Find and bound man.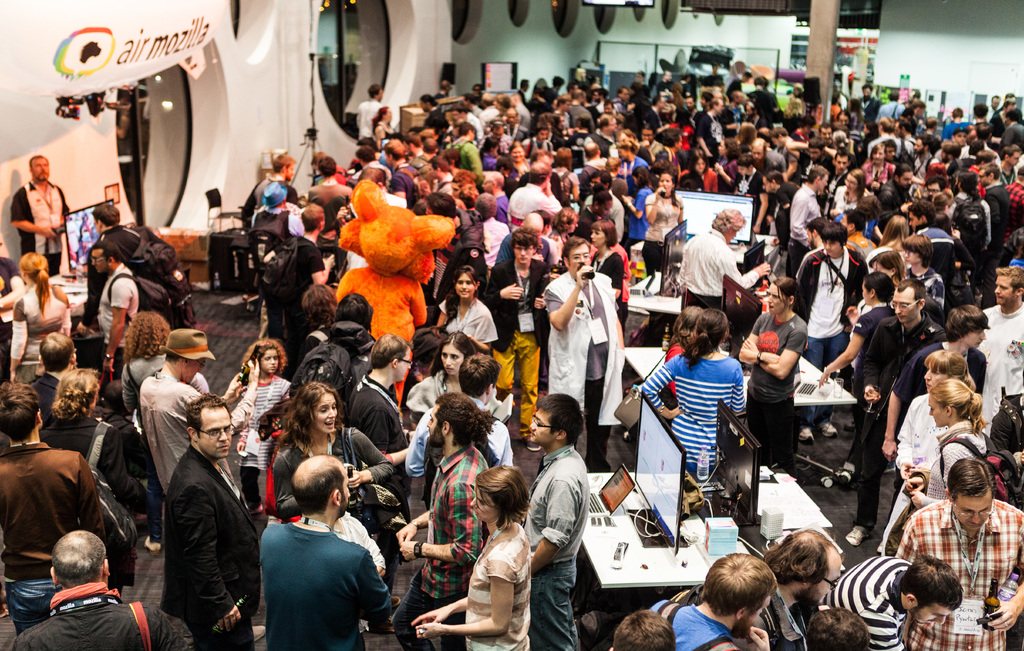
Bound: {"left": 270, "top": 202, "right": 337, "bottom": 385}.
